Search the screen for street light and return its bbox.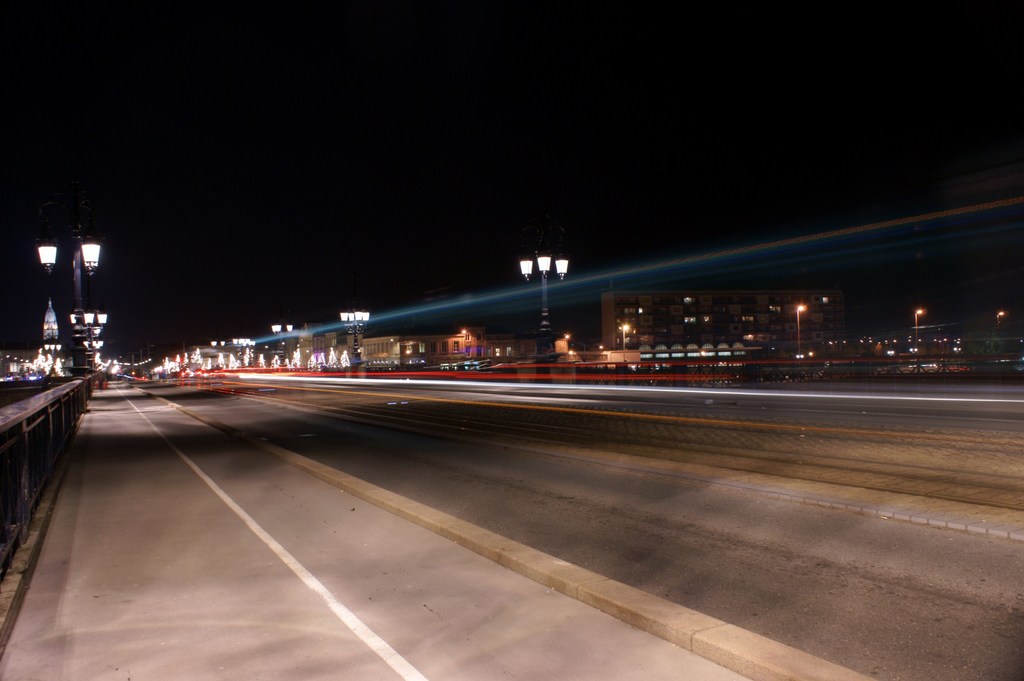
Found: [496, 207, 600, 339].
